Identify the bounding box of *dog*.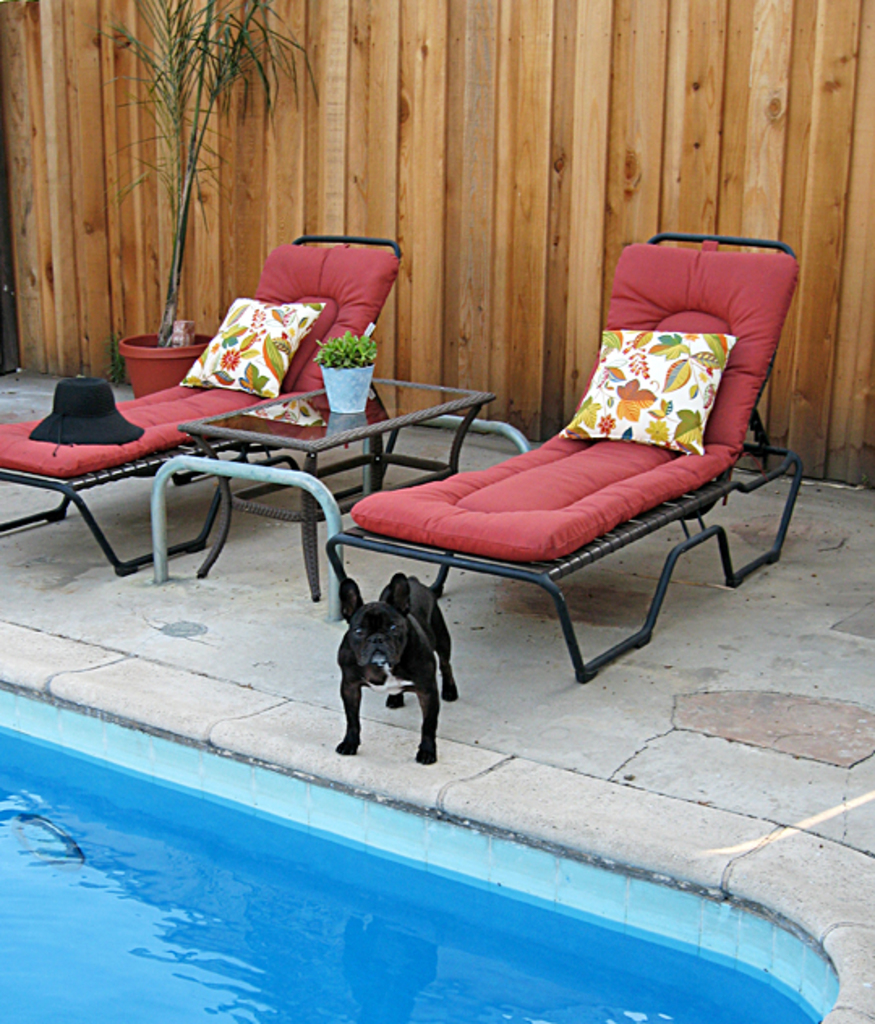
324, 570, 463, 765.
